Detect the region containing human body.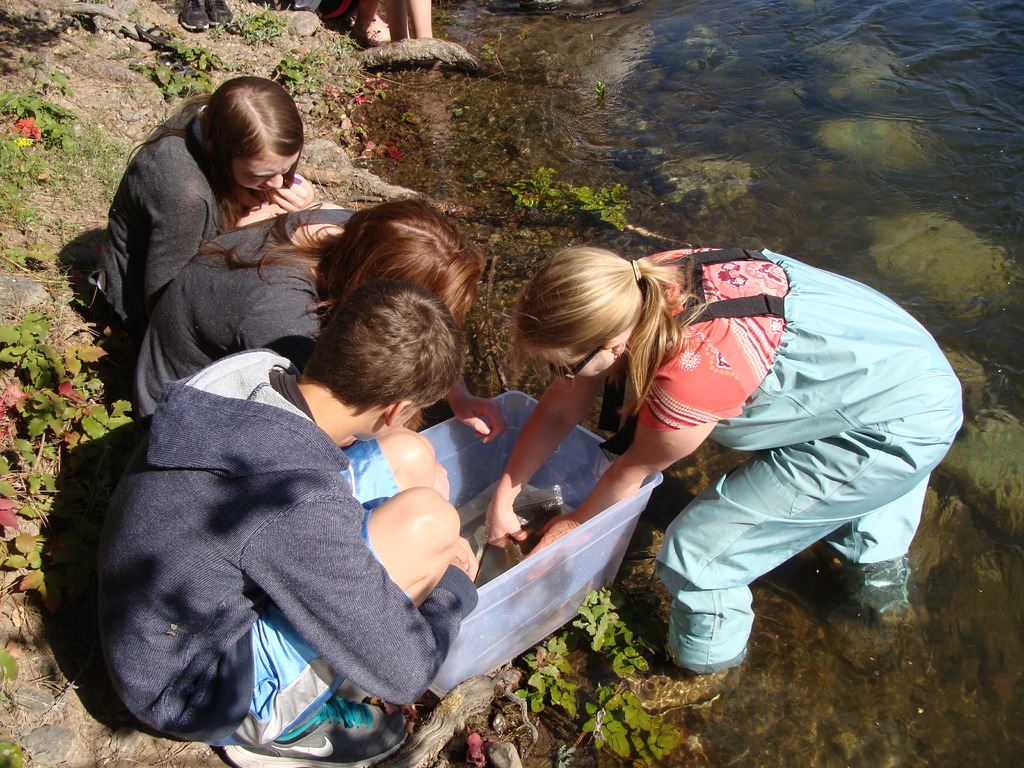
[left=136, top=186, right=488, bottom=428].
